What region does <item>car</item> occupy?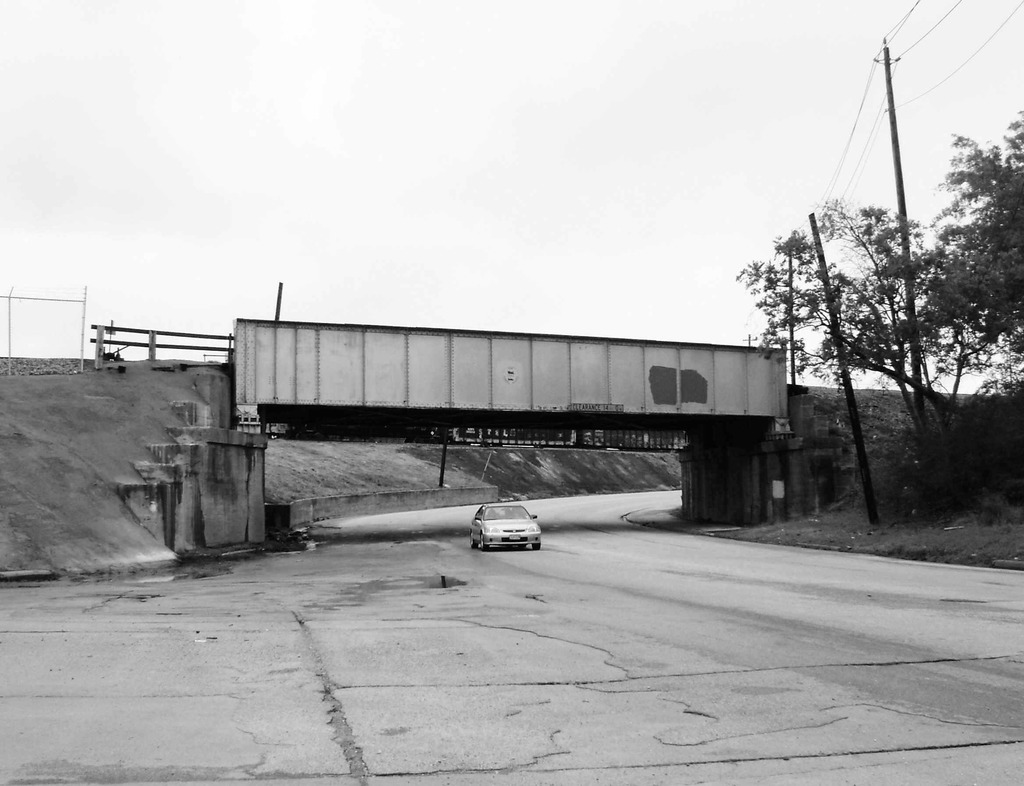
(left=459, top=505, right=549, bottom=565).
